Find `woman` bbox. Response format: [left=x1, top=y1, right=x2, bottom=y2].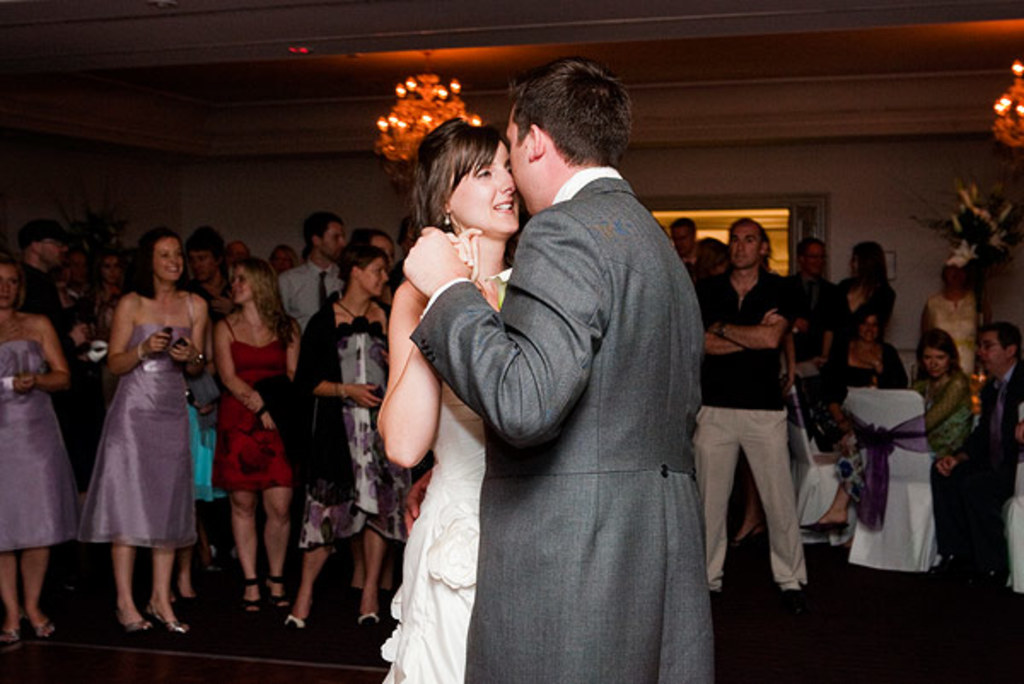
[left=212, top=258, right=297, bottom=616].
